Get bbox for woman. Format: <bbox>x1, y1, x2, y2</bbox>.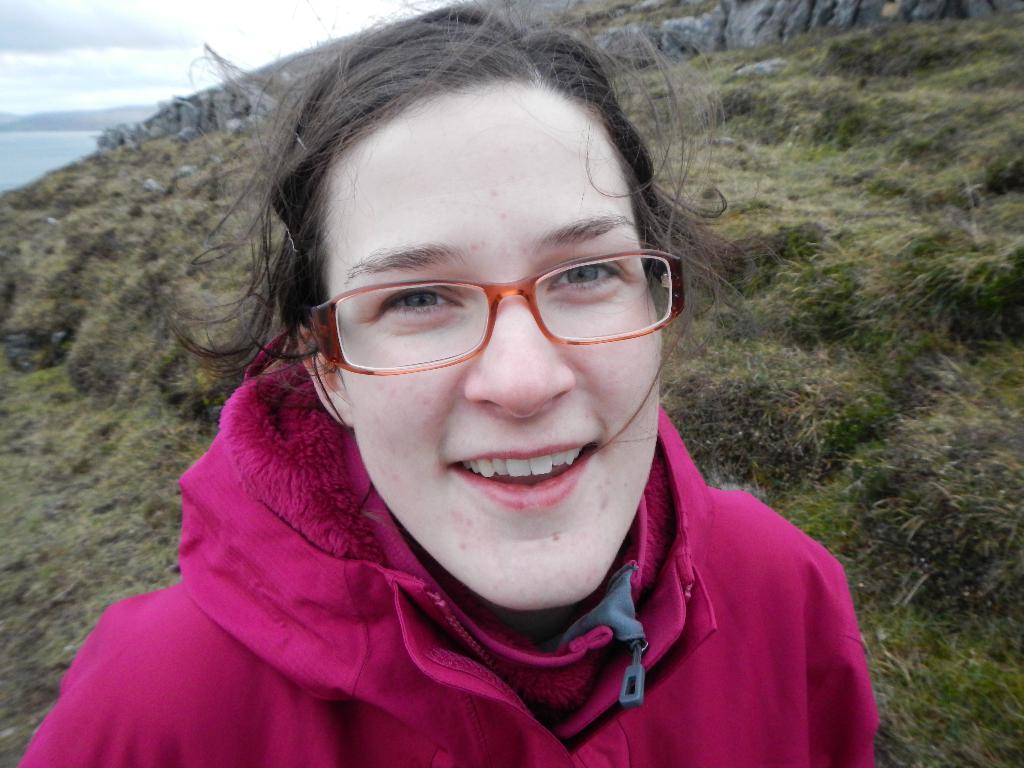
<bbox>9, 0, 882, 767</bbox>.
